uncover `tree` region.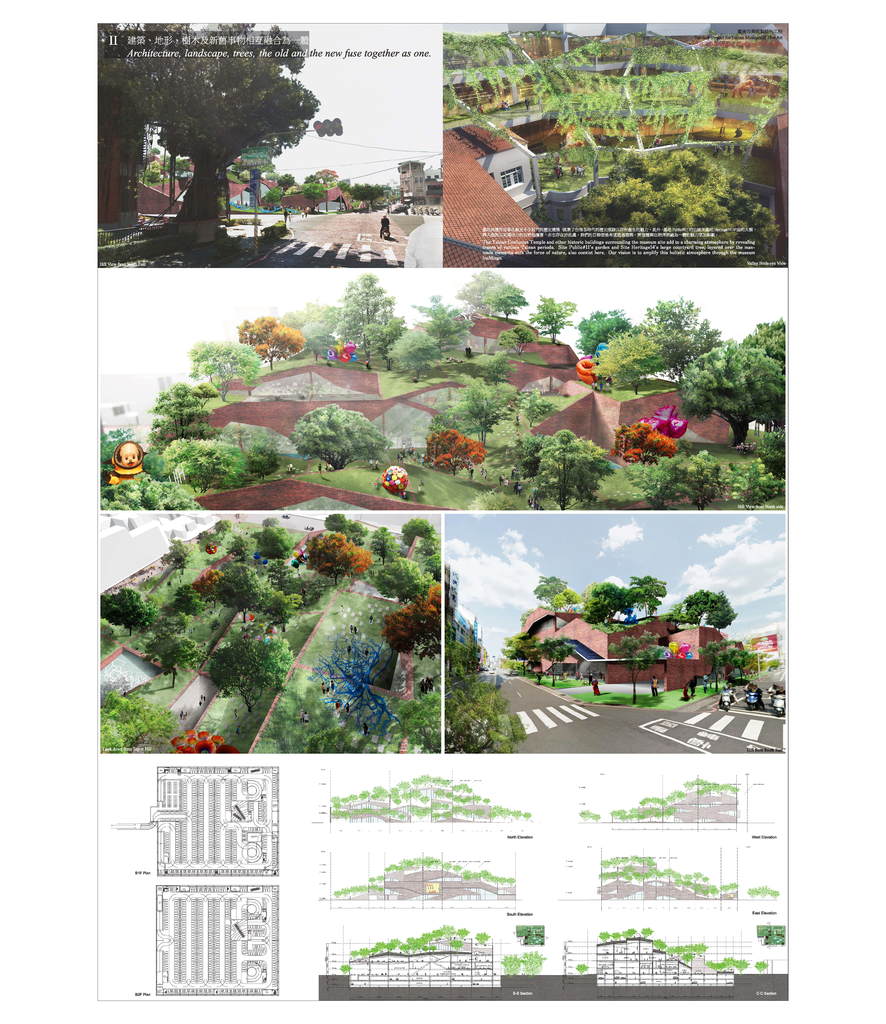
Uncovered: [left=730, top=456, right=782, bottom=502].
